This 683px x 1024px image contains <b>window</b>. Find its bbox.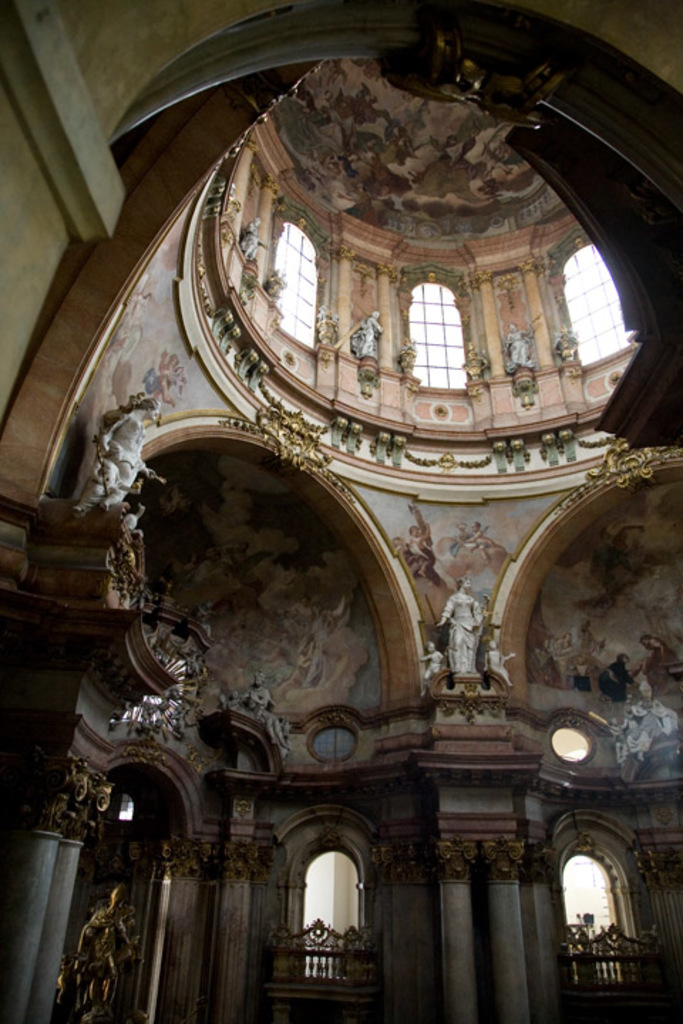
left=268, top=223, right=323, bottom=333.
